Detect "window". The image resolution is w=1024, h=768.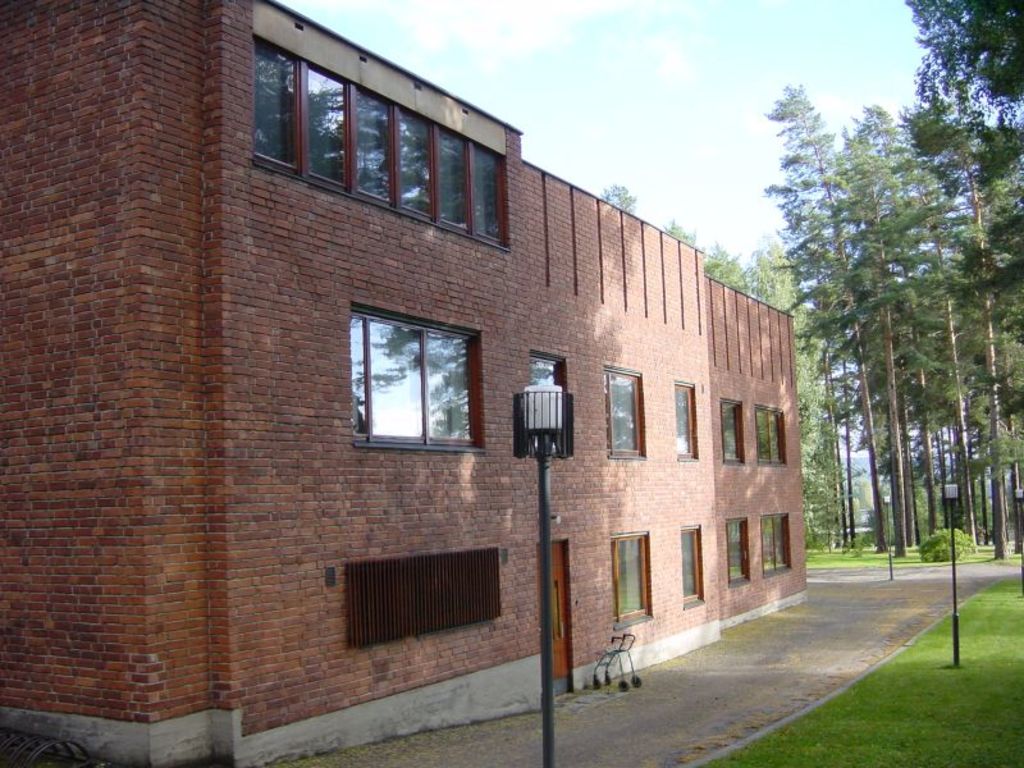
Rect(608, 376, 643, 454).
